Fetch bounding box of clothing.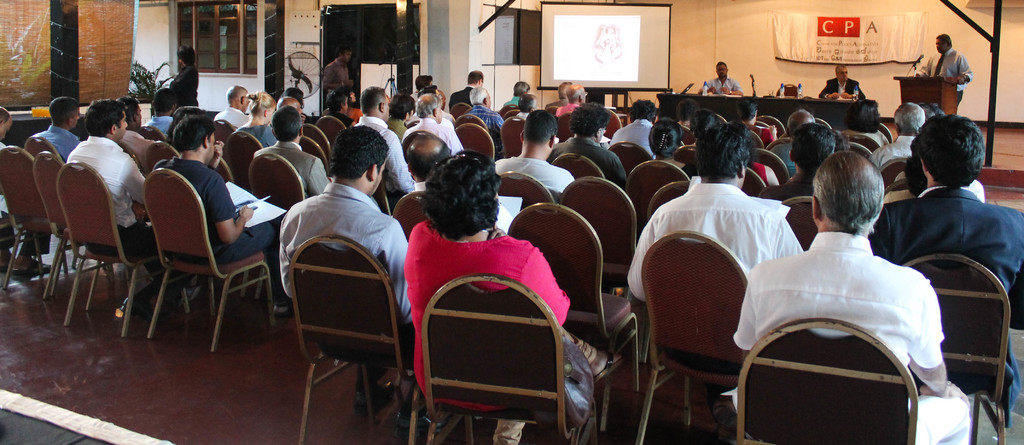
Bbox: left=703, top=76, right=739, bottom=95.
